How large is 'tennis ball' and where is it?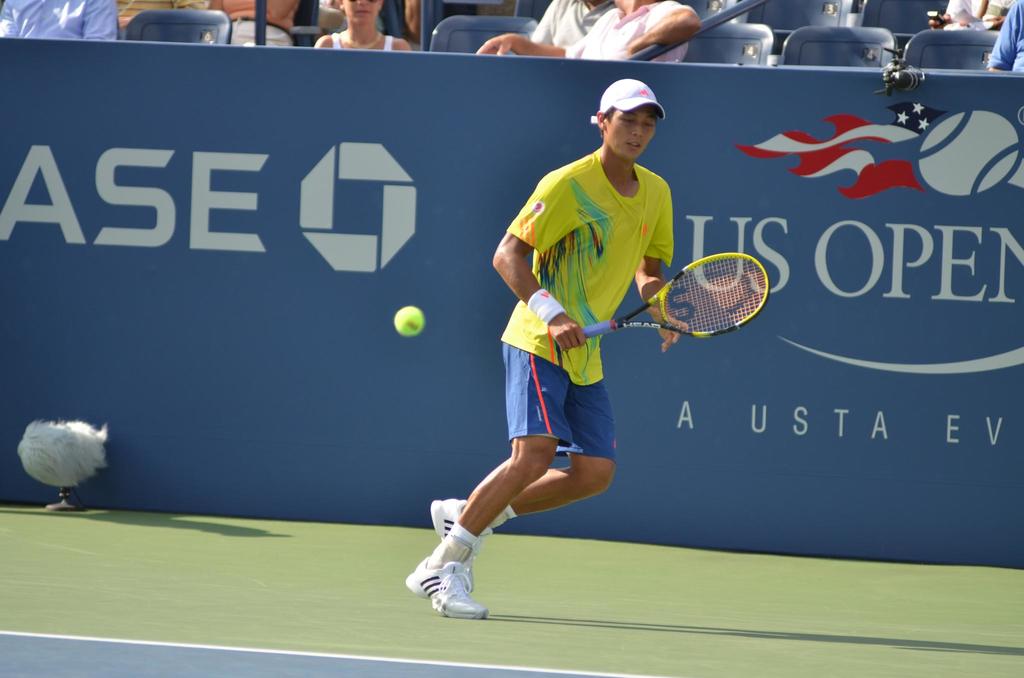
Bounding box: (x1=394, y1=306, x2=427, y2=337).
